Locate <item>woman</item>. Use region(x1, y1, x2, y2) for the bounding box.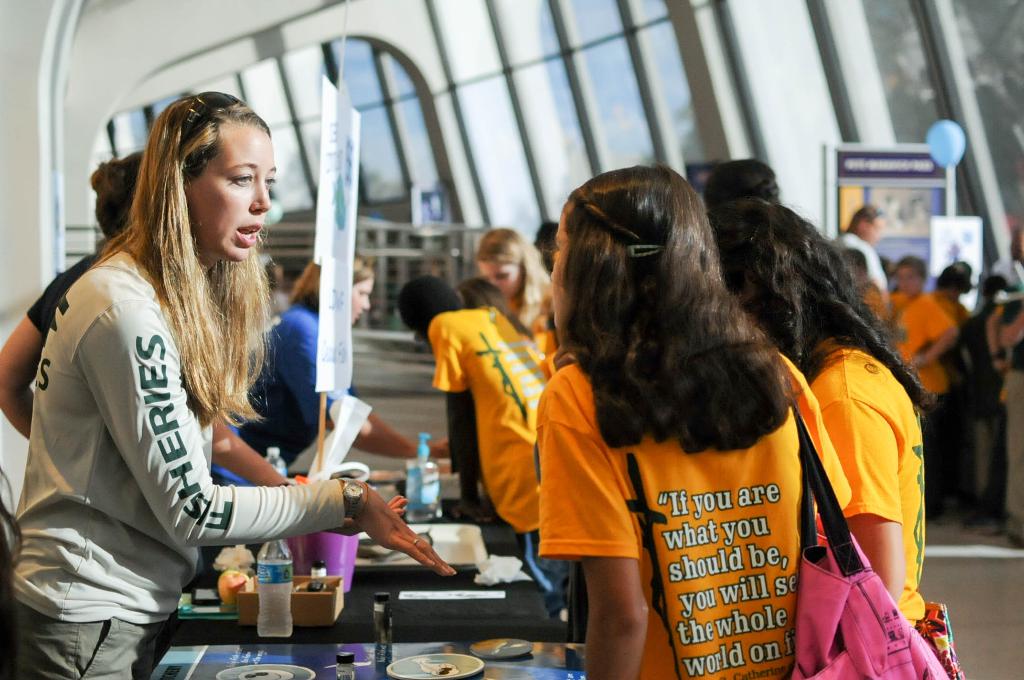
region(708, 195, 938, 640).
